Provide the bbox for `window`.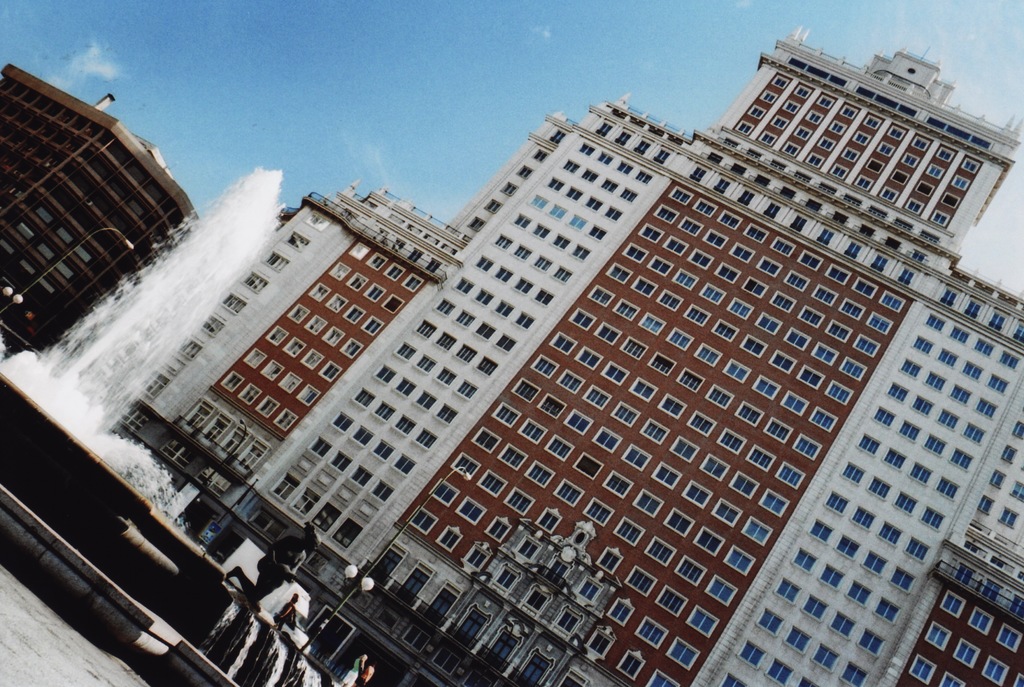
<bbox>476, 354, 497, 371</bbox>.
